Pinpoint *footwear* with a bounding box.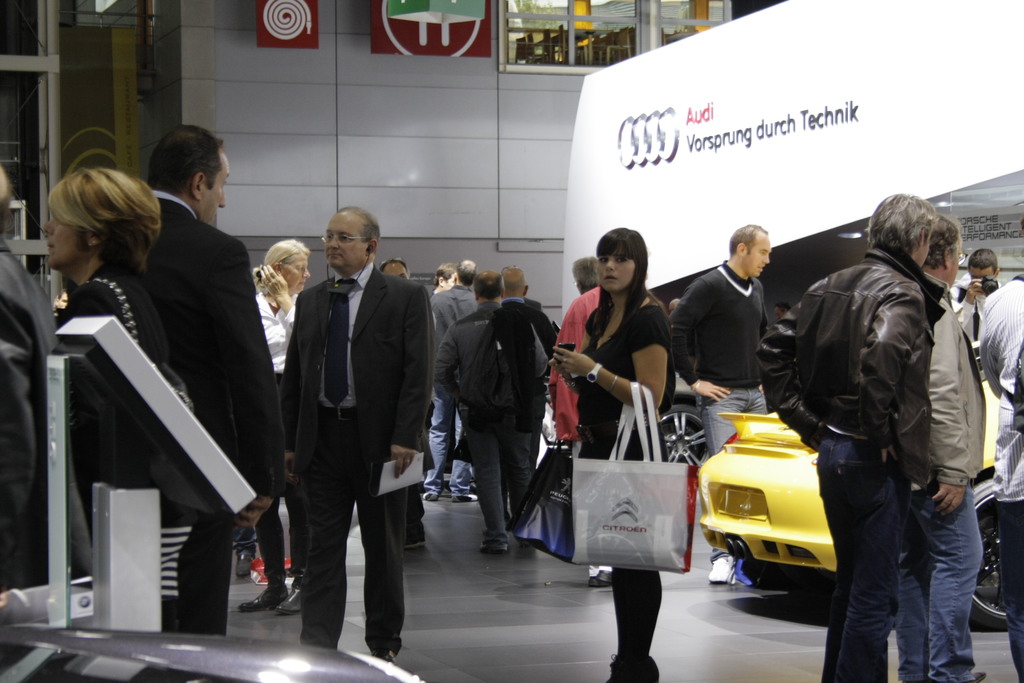
x1=706, y1=555, x2=735, y2=583.
